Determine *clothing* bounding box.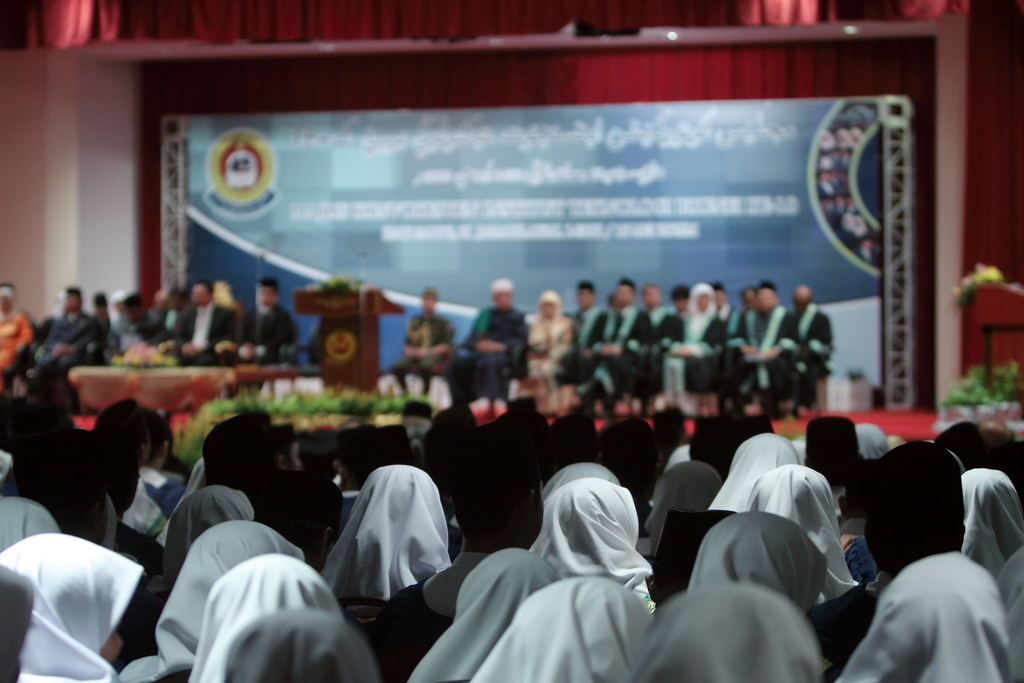
Determined: pyautogui.locateOnScreen(245, 298, 299, 360).
